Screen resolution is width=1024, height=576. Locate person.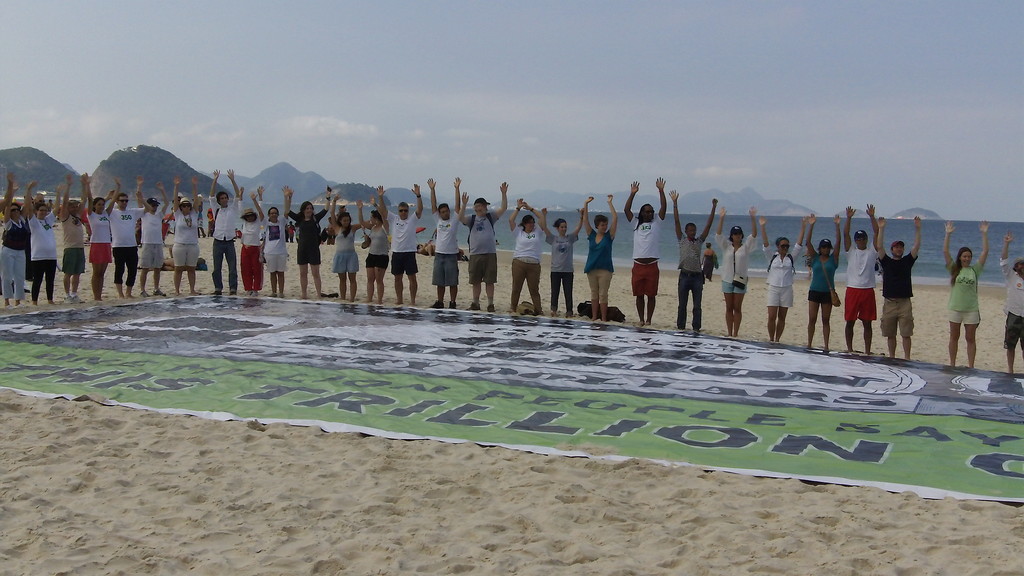
(758,216,808,342).
